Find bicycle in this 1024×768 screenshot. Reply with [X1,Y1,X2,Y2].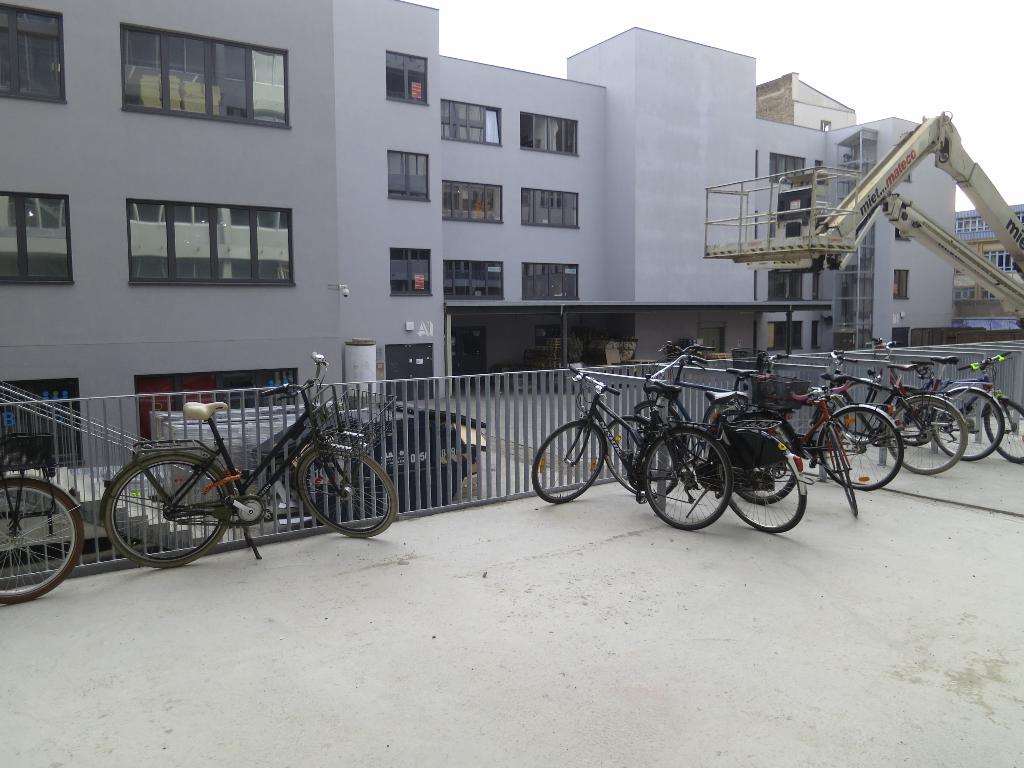
[97,368,396,564].
